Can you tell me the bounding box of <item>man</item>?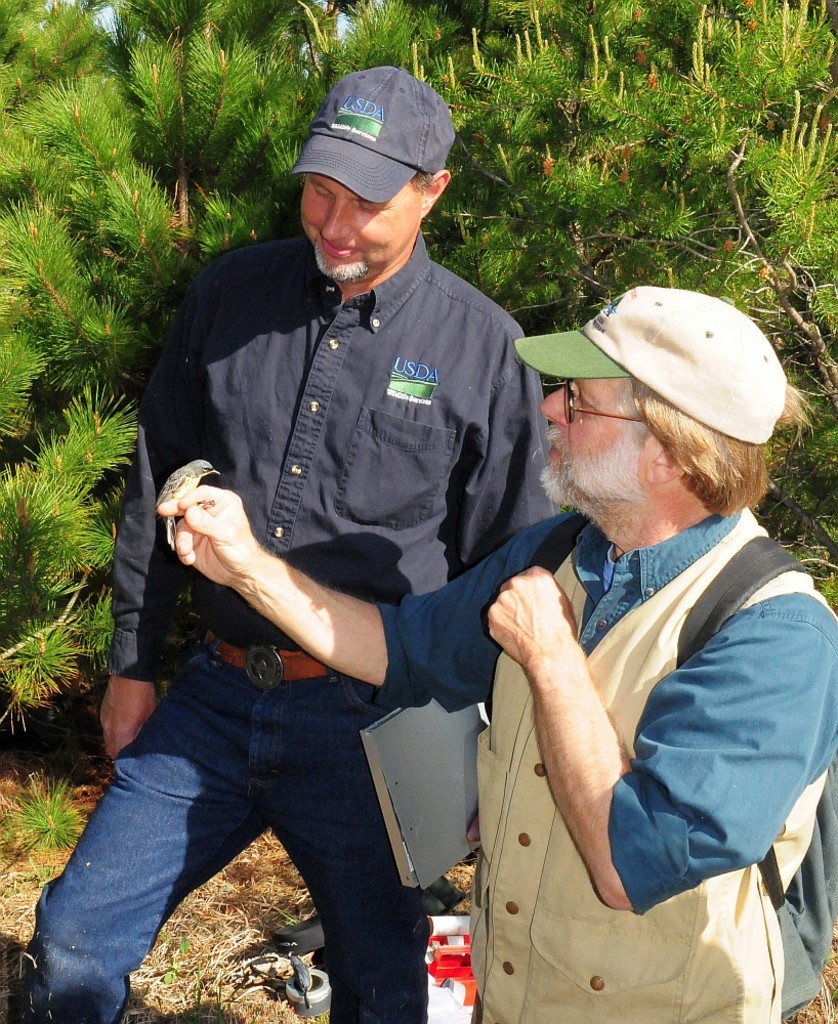
x1=15 y1=70 x2=563 y2=1023.
